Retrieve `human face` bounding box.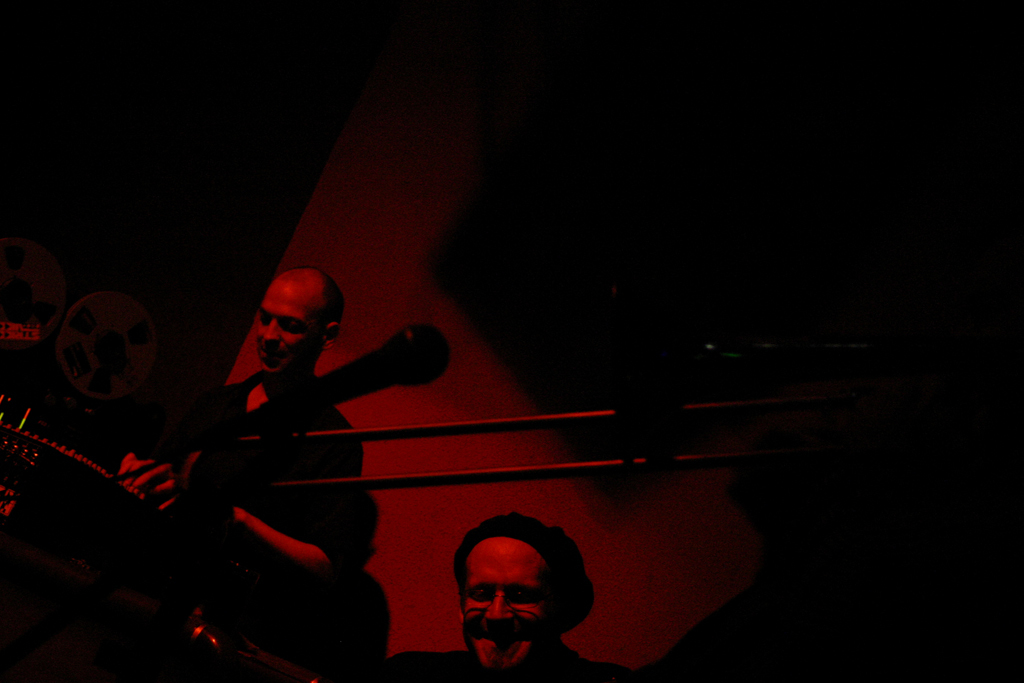
Bounding box: box=[458, 538, 545, 673].
